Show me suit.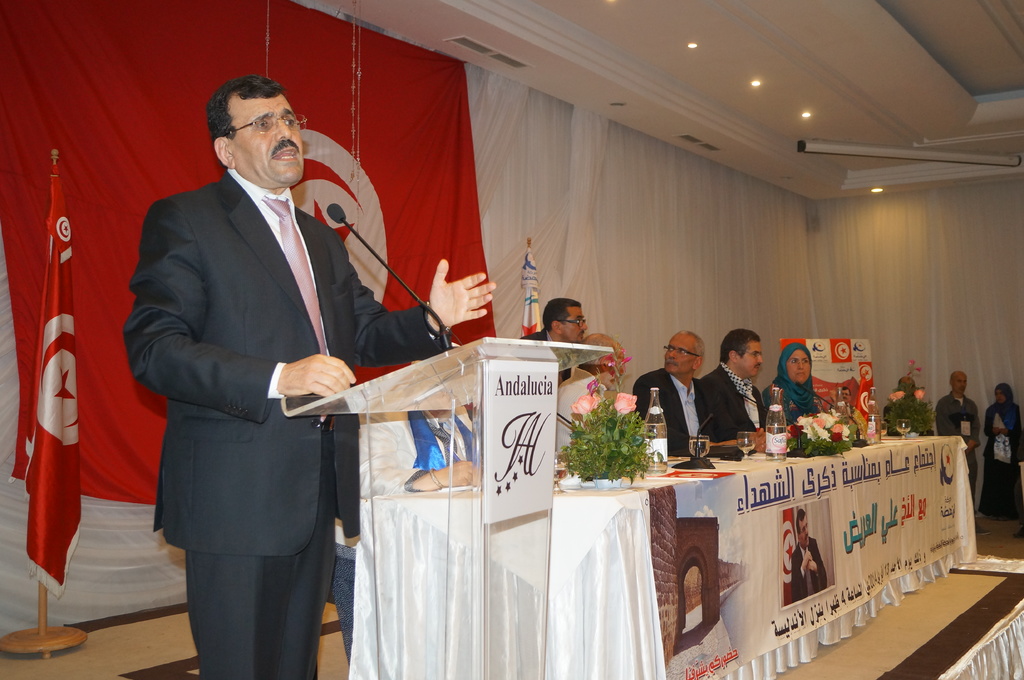
suit is here: rect(634, 361, 728, 455).
